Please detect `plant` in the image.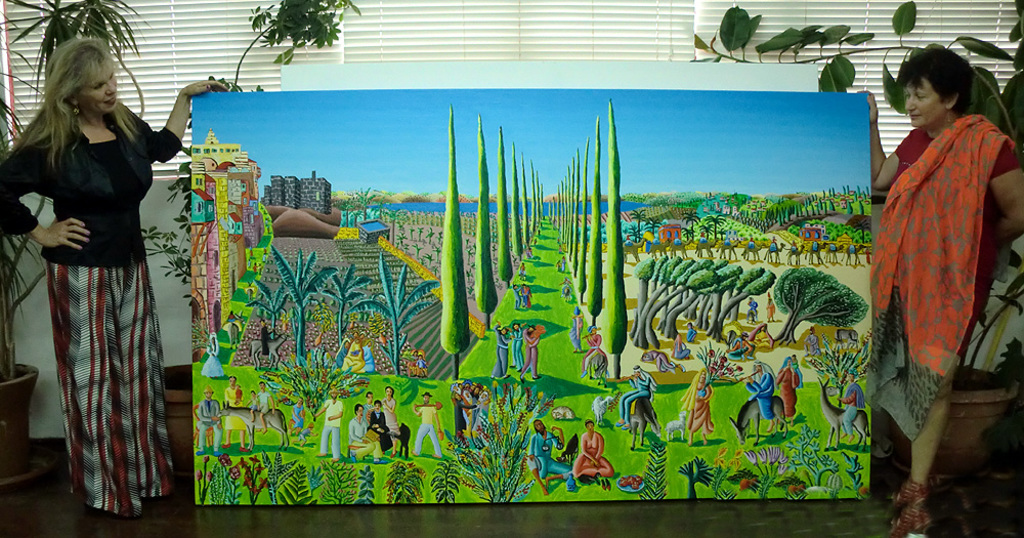
rect(243, 449, 269, 509).
